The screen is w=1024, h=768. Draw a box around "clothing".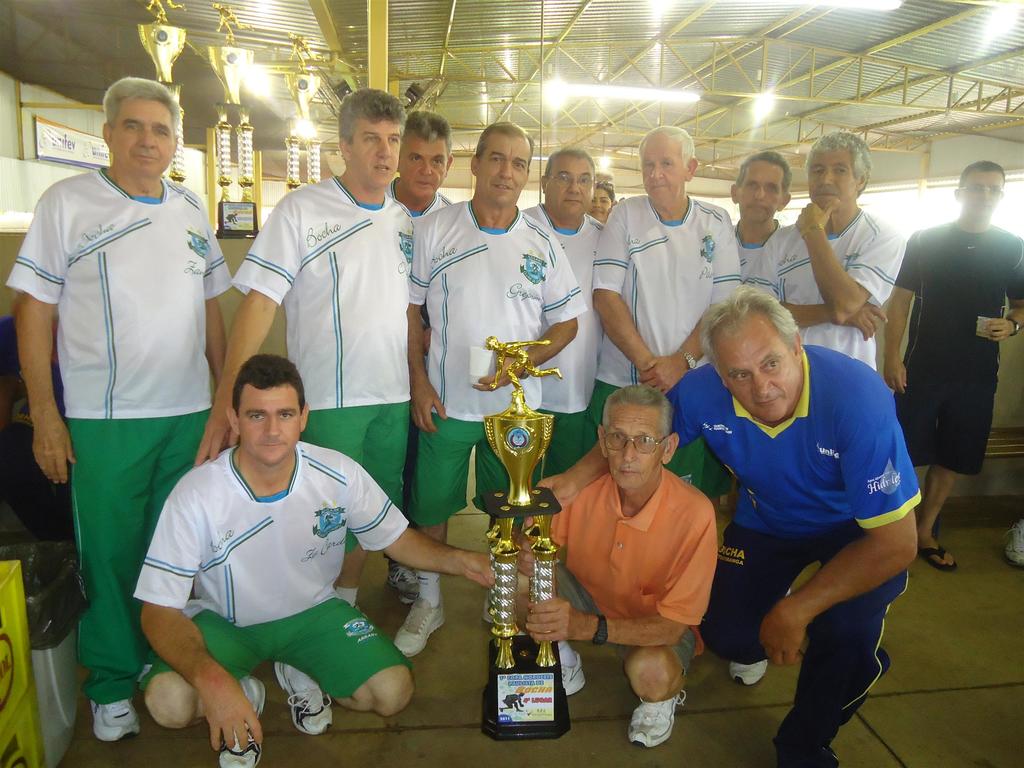
732,211,788,318.
